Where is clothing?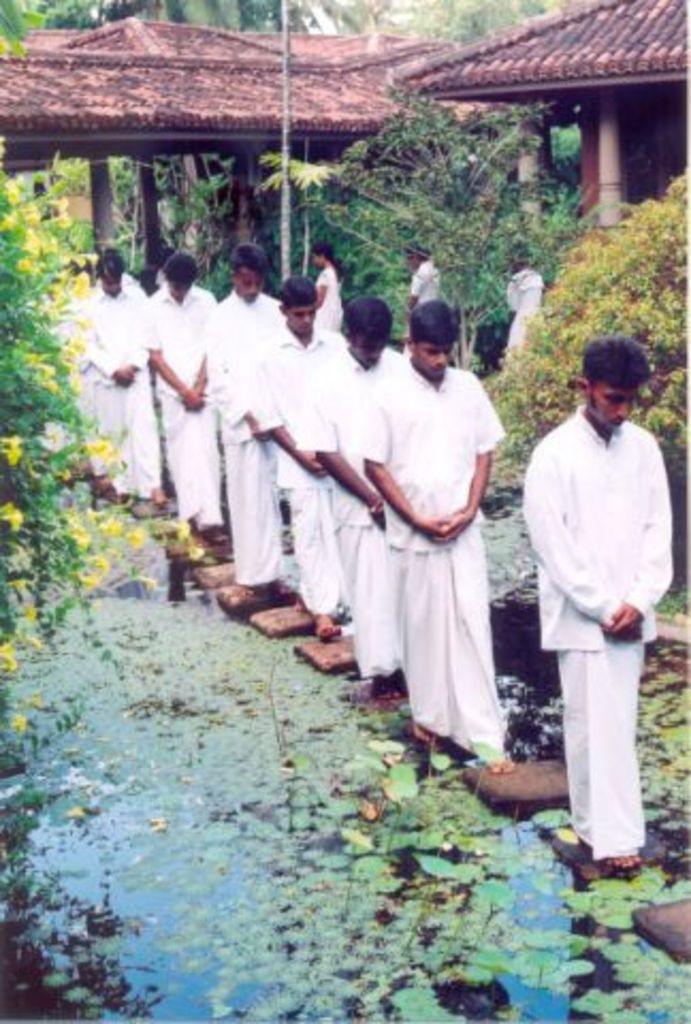
select_region(296, 341, 403, 676).
